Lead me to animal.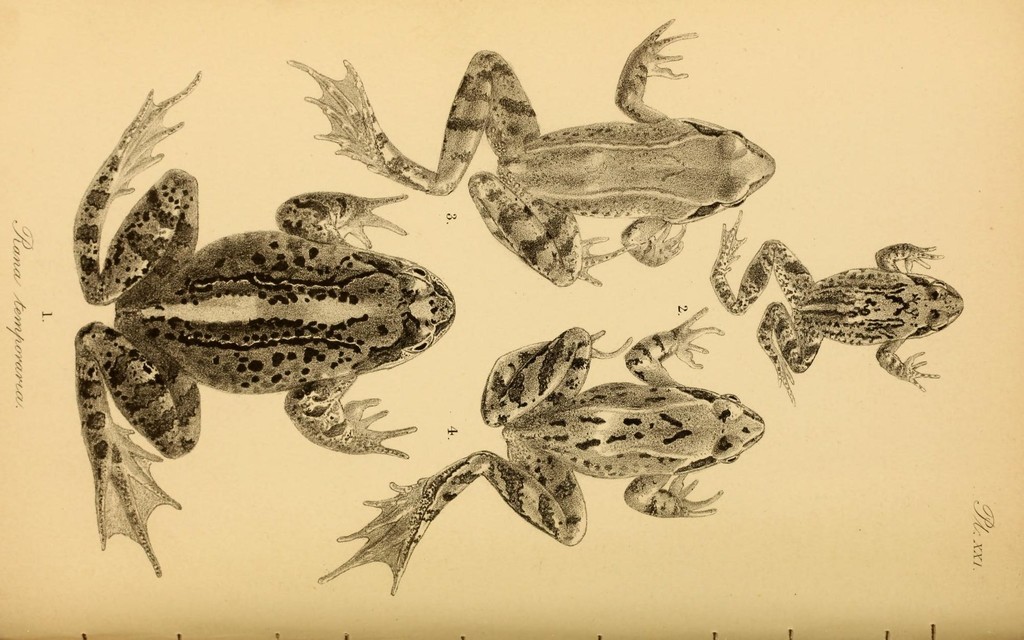
Lead to (323,308,768,591).
